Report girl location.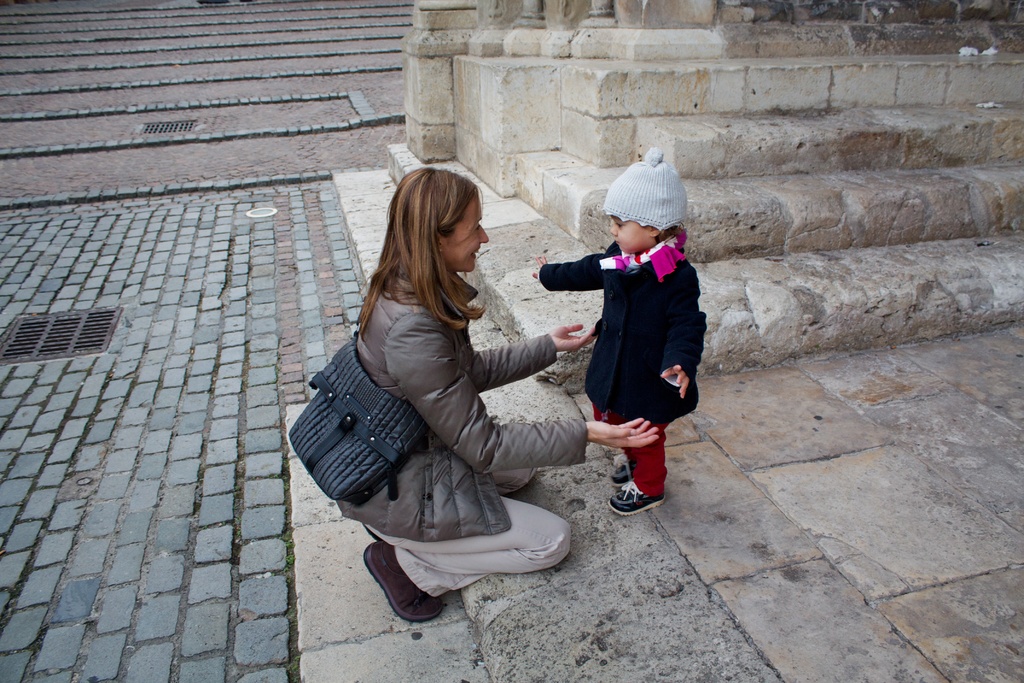
Report: bbox=[334, 169, 657, 625].
